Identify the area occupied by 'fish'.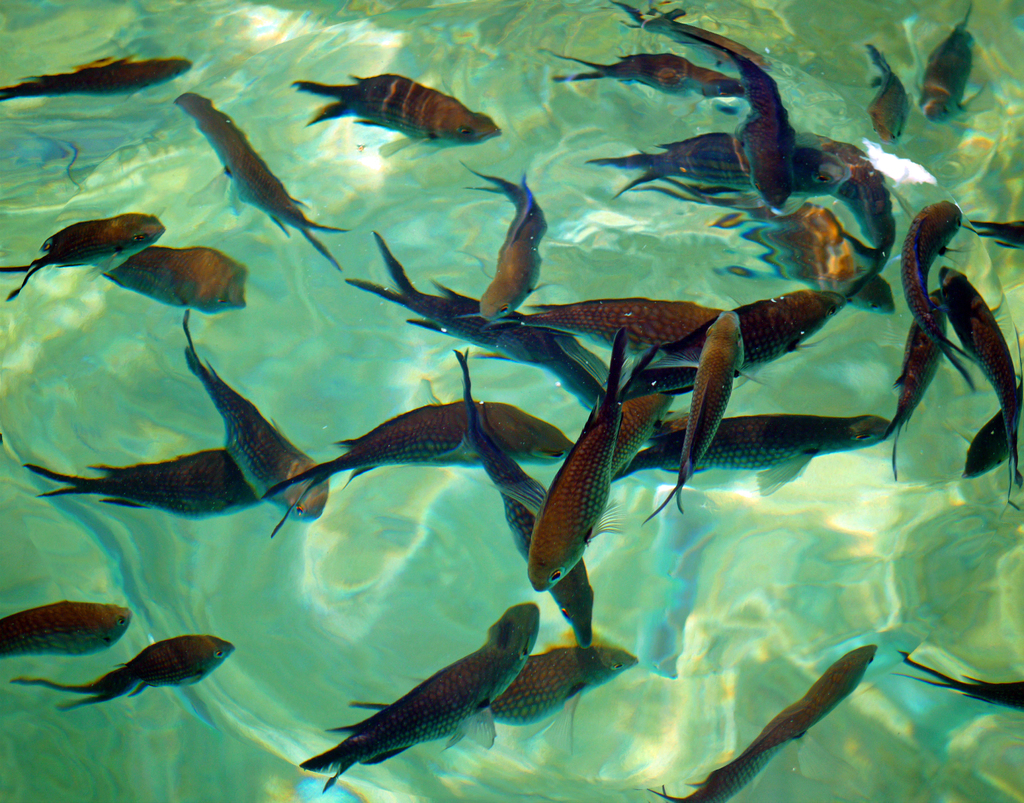
Area: [902,652,1023,709].
